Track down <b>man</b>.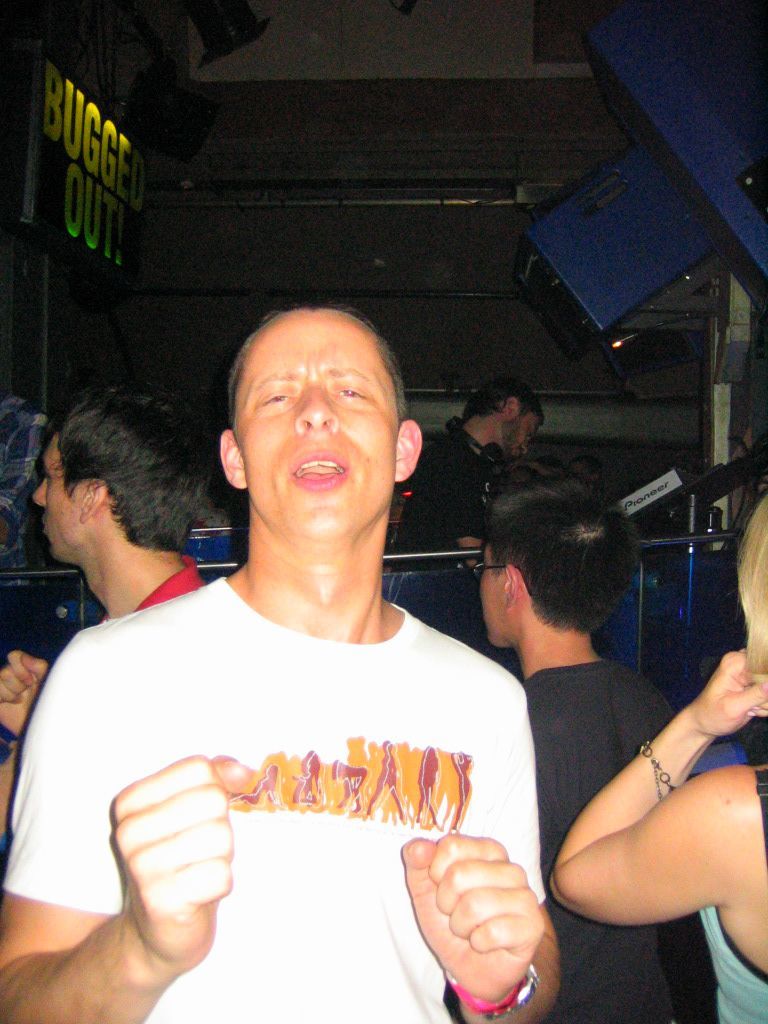
Tracked to [x1=461, y1=486, x2=707, y2=1023].
